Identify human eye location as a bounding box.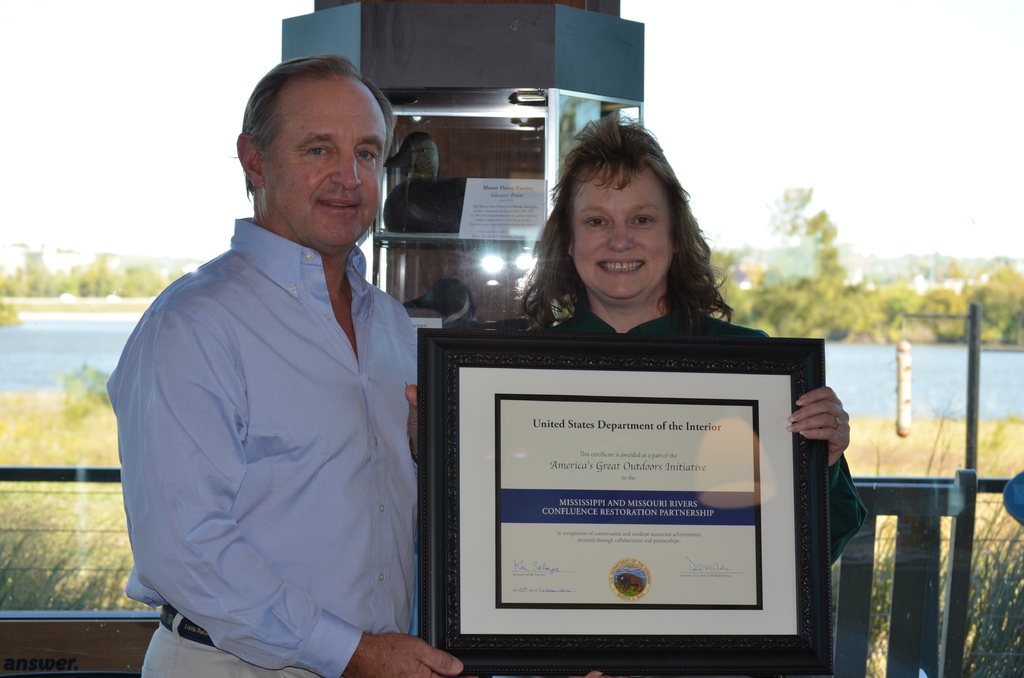
[left=584, top=210, right=614, bottom=231].
